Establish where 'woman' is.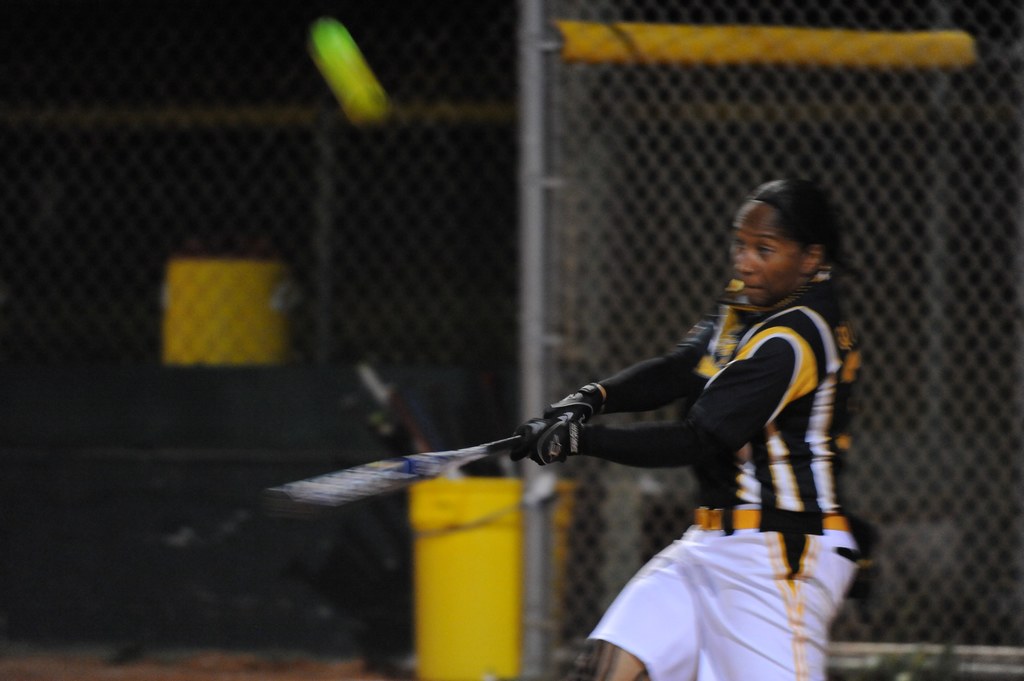
Established at [left=571, top=176, right=879, bottom=673].
